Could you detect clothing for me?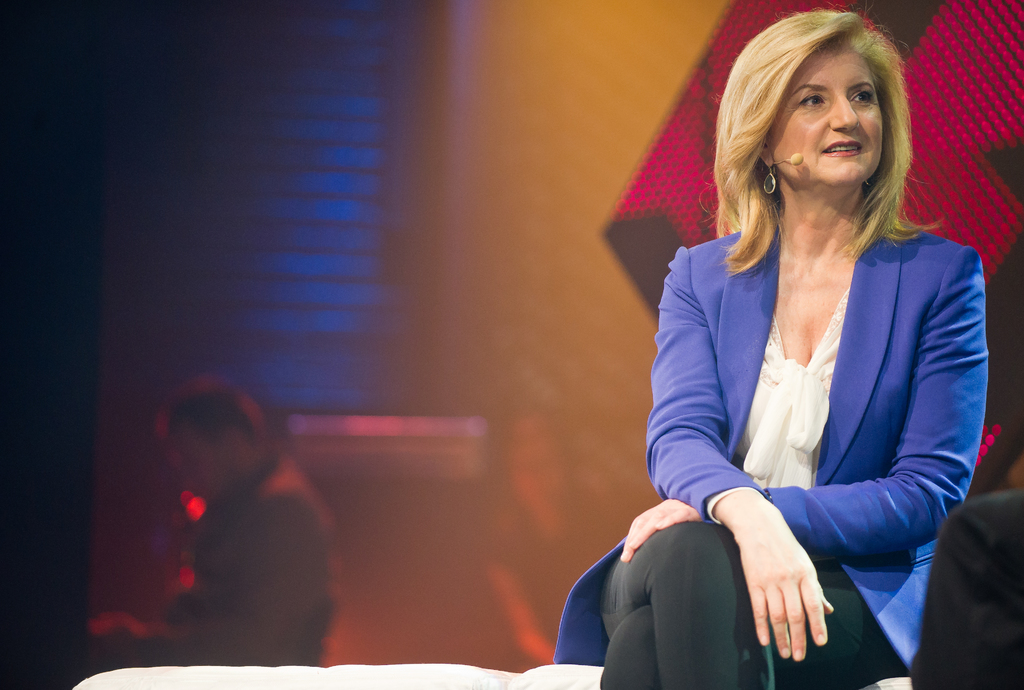
Detection result: detection(909, 228, 1023, 689).
